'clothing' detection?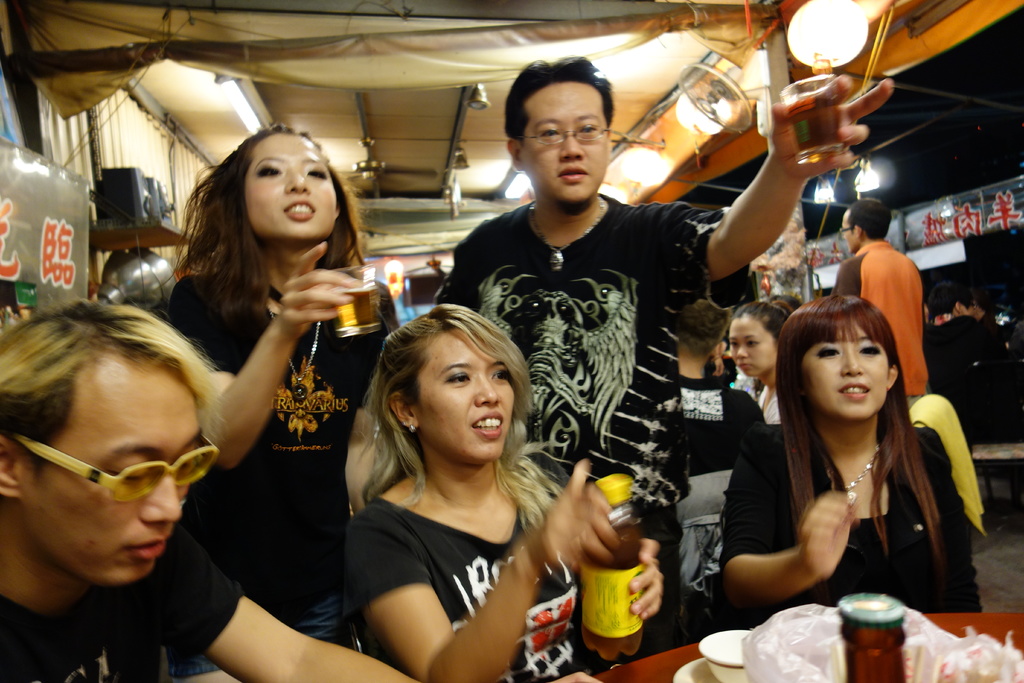
(left=674, top=375, right=770, bottom=479)
